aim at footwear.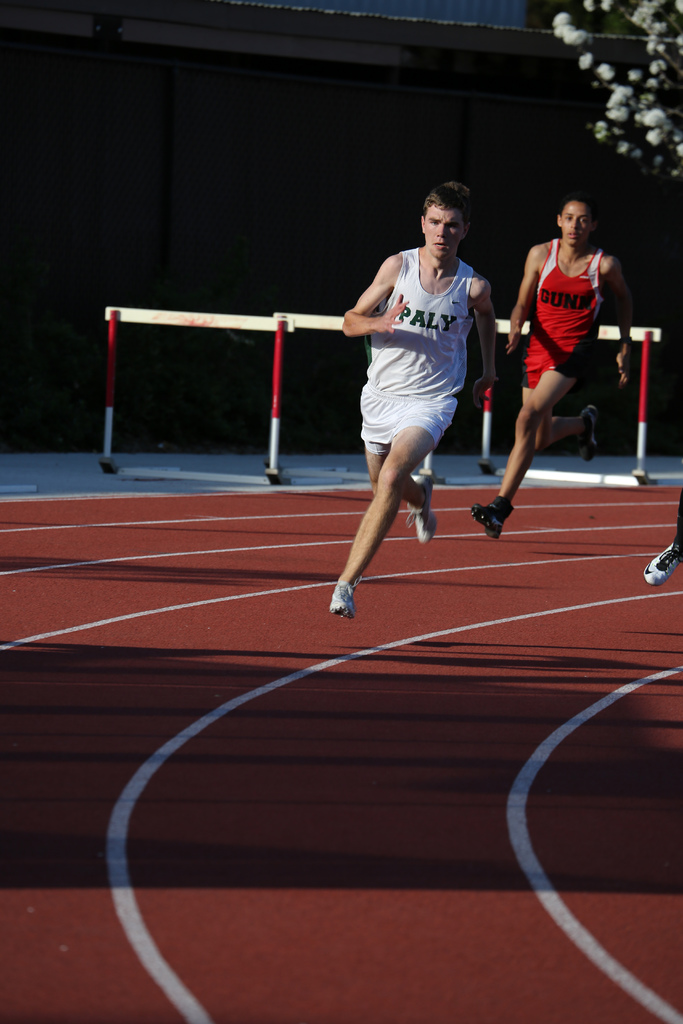
Aimed at crop(463, 504, 506, 540).
